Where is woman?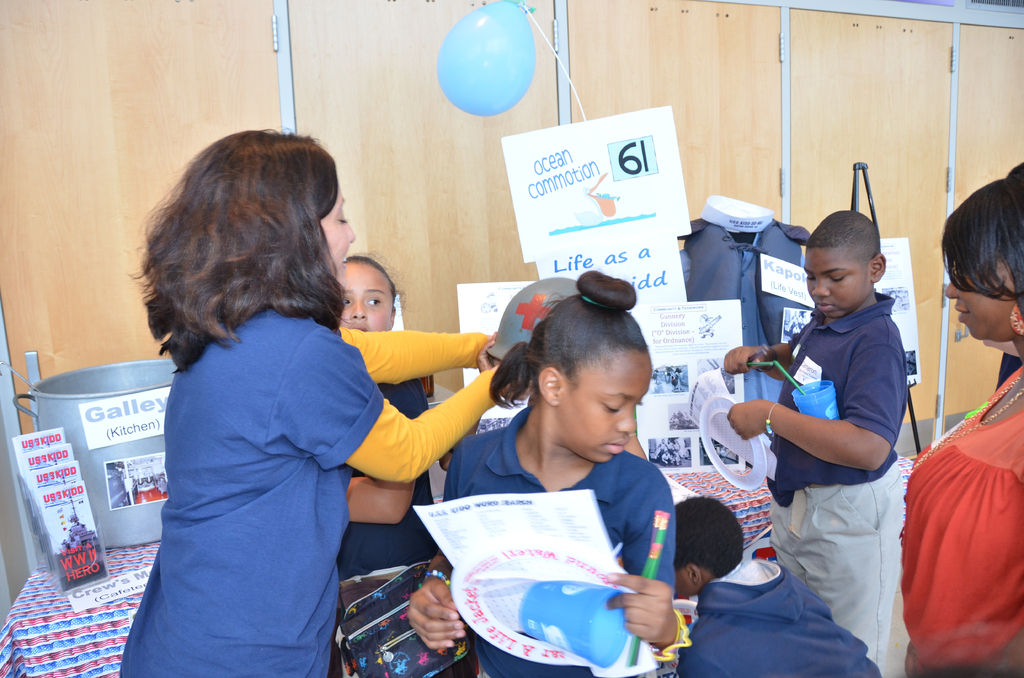
(left=100, top=143, right=416, bottom=677).
